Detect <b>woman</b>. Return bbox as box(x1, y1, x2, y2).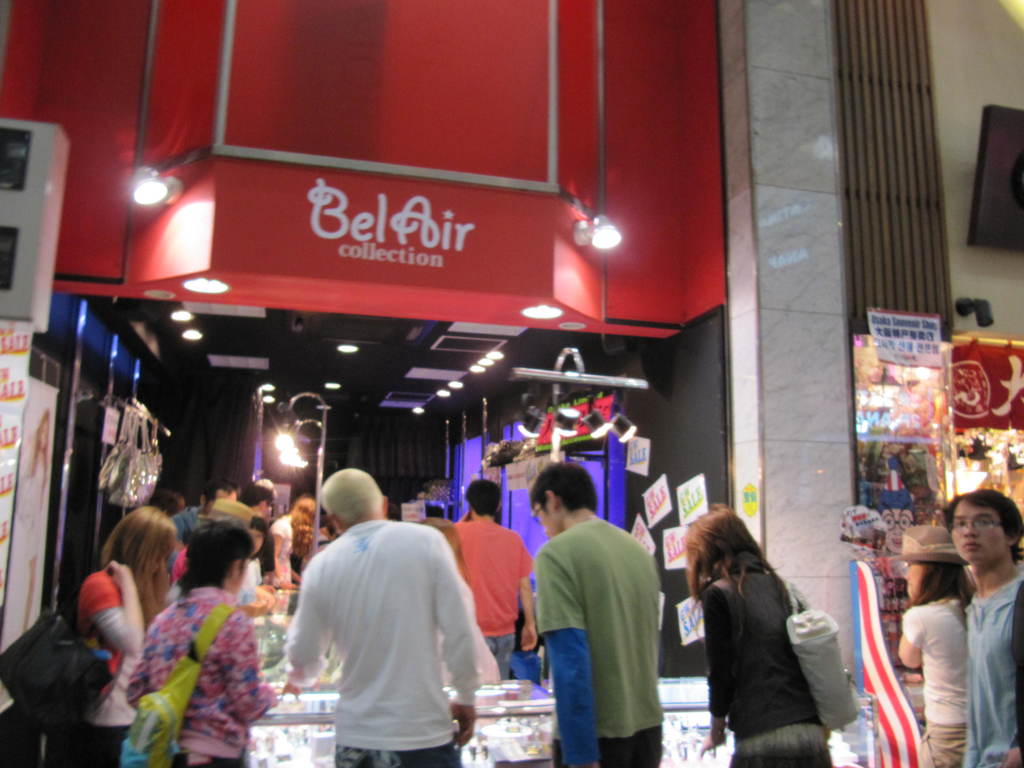
box(899, 524, 973, 767).
